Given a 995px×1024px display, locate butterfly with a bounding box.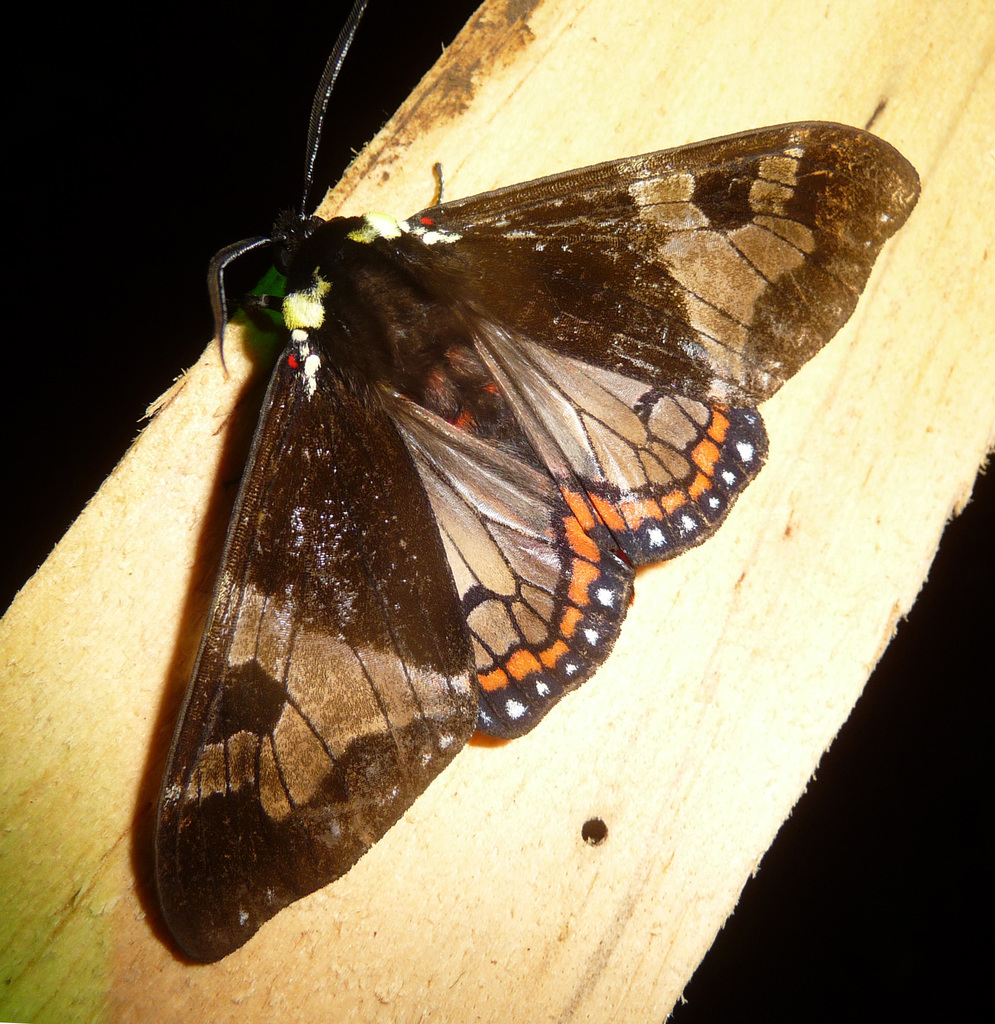
Located: left=79, top=31, right=899, bottom=959.
